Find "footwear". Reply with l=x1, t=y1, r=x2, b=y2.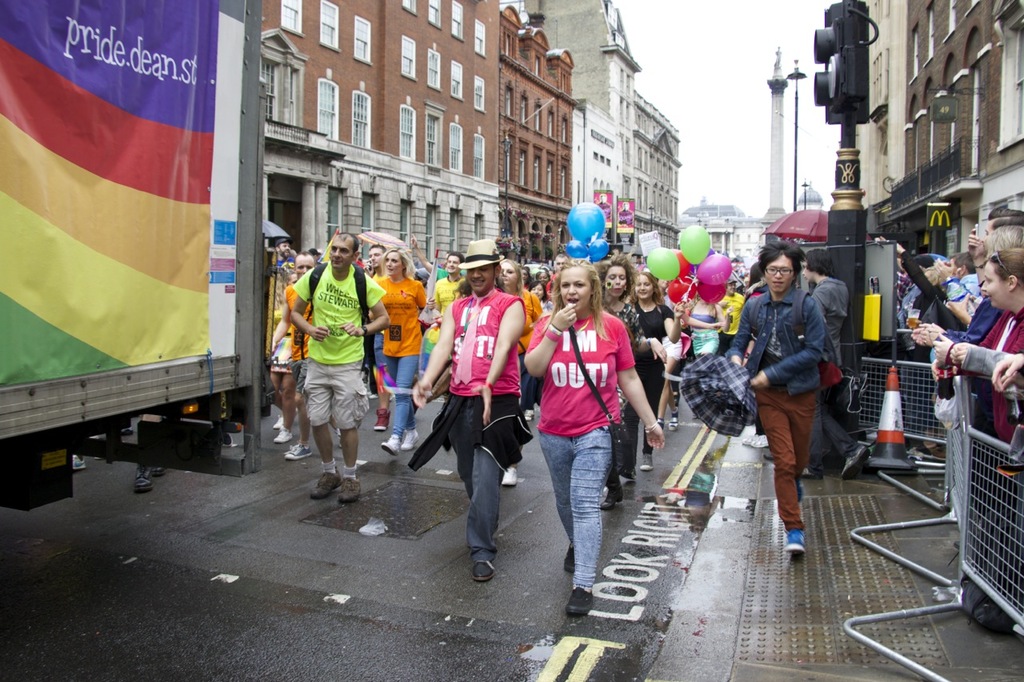
l=374, t=405, r=398, b=432.
